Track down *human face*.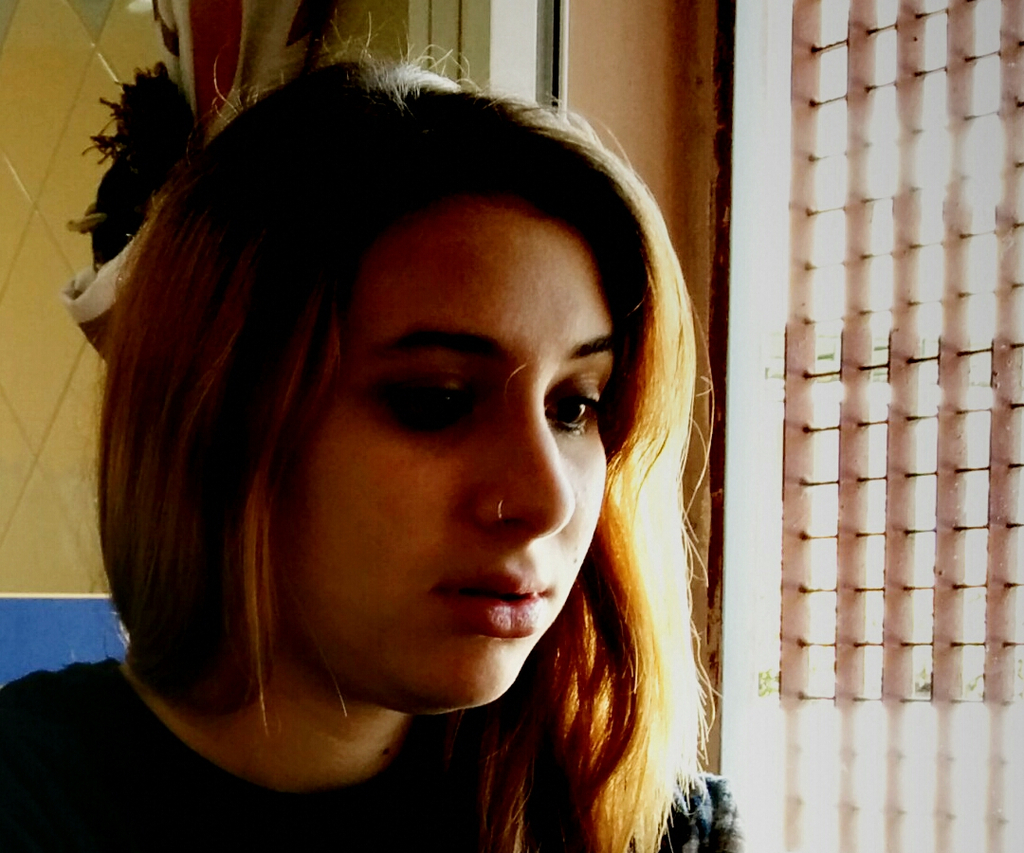
Tracked to left=200, top=167, right=678, bottom=748.
